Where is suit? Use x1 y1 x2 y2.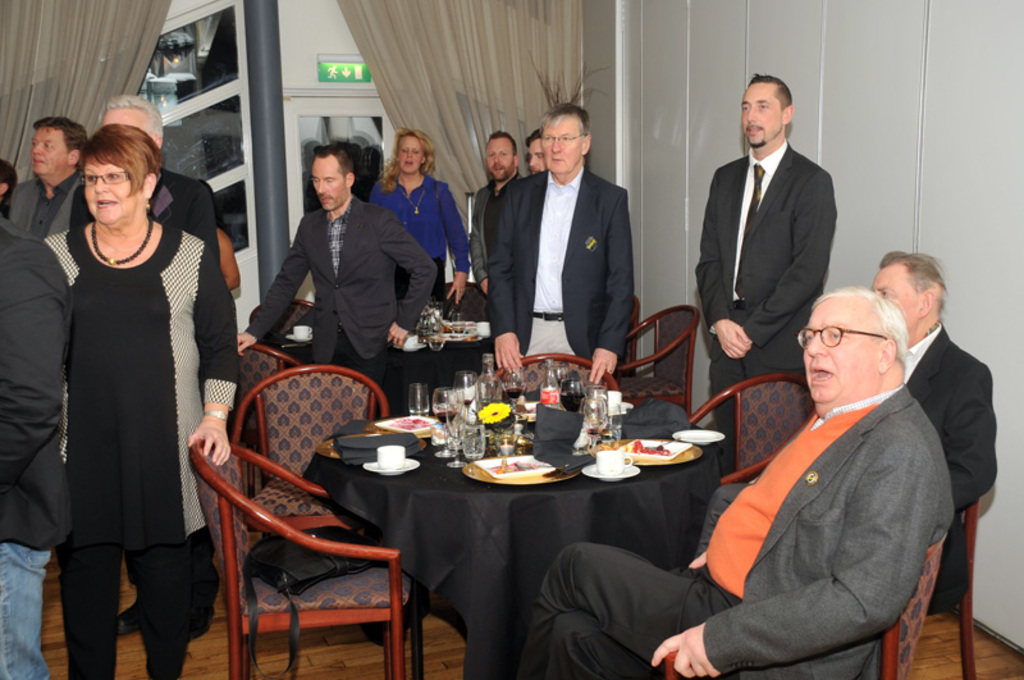
250 195 439 421.
